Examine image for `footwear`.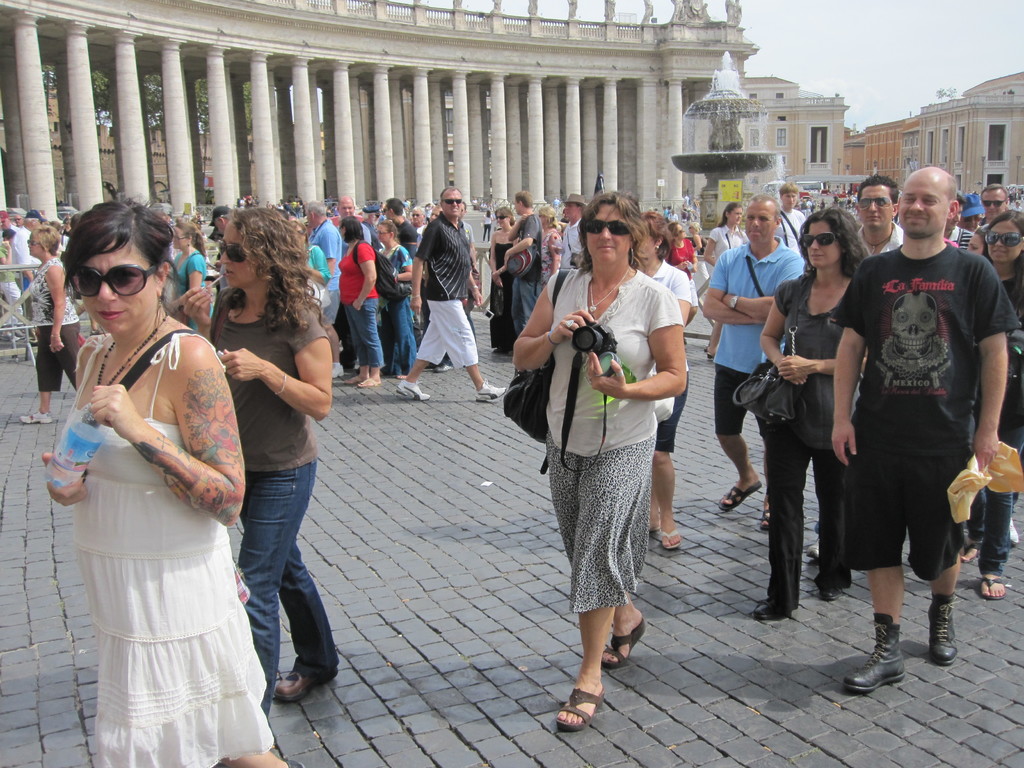
Examination result: [x1=556, y1=687, x2=610, y2=733].
